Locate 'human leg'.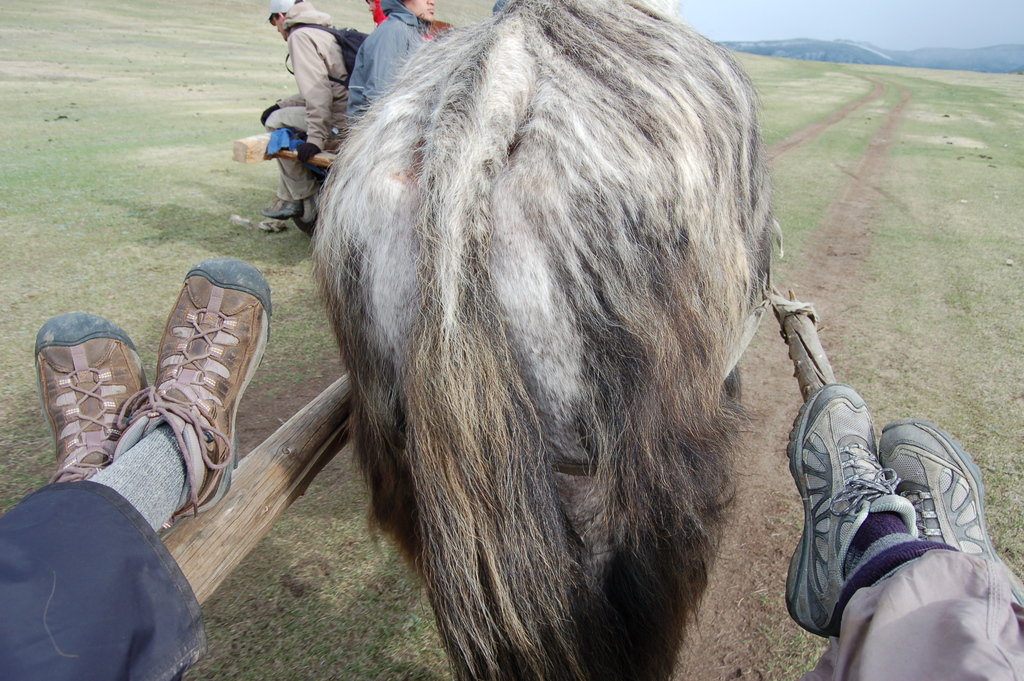
Bounding box: [781,382,1023,680].
